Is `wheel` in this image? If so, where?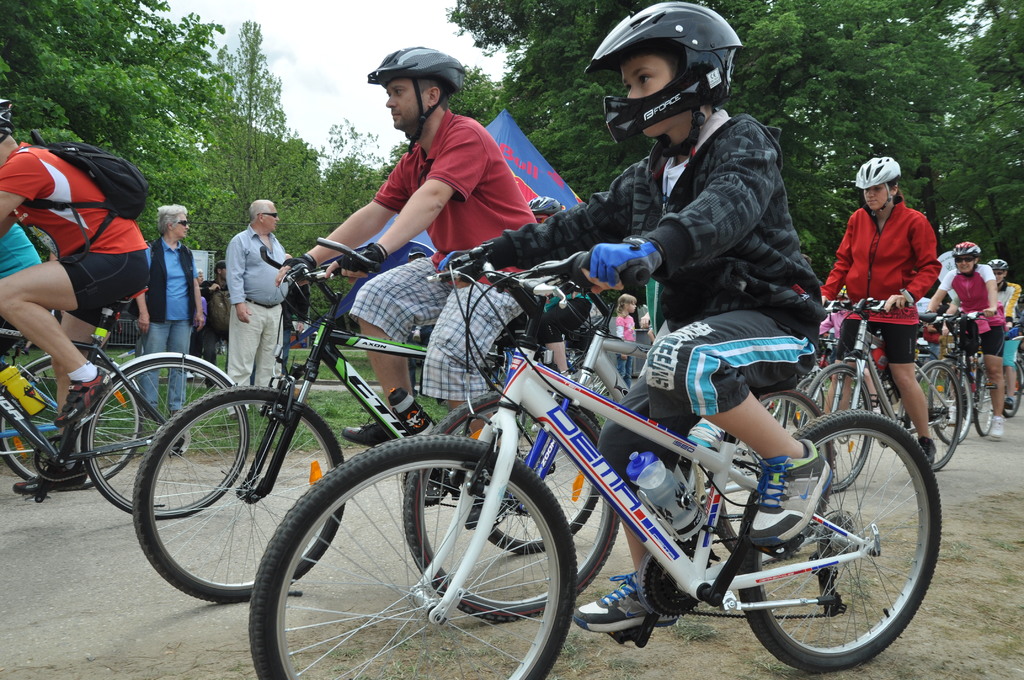
Yes, at 788:376:824:432.
